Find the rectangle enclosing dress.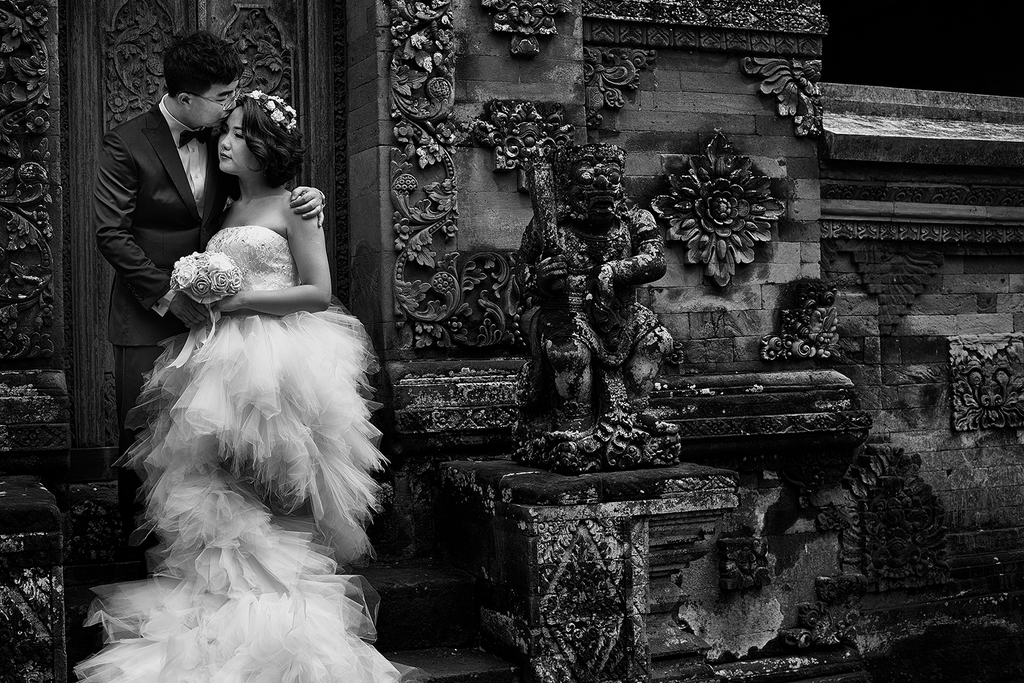
rect(70, 225, 412, 682).
